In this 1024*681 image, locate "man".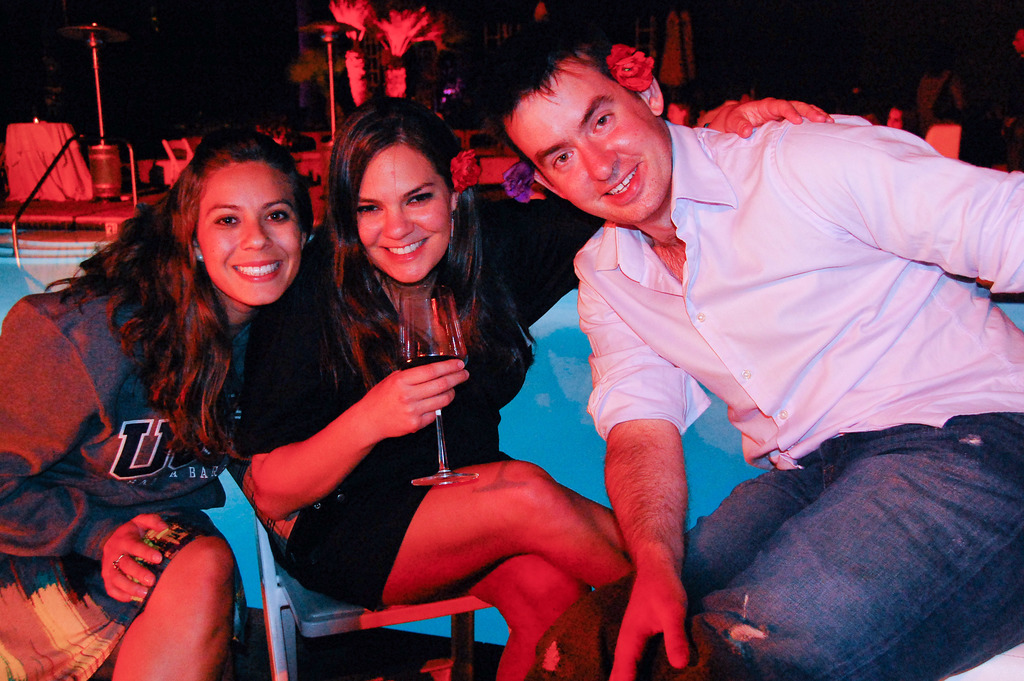
Bounding box: (left=451, top=9, right=1023, bottom=677).
